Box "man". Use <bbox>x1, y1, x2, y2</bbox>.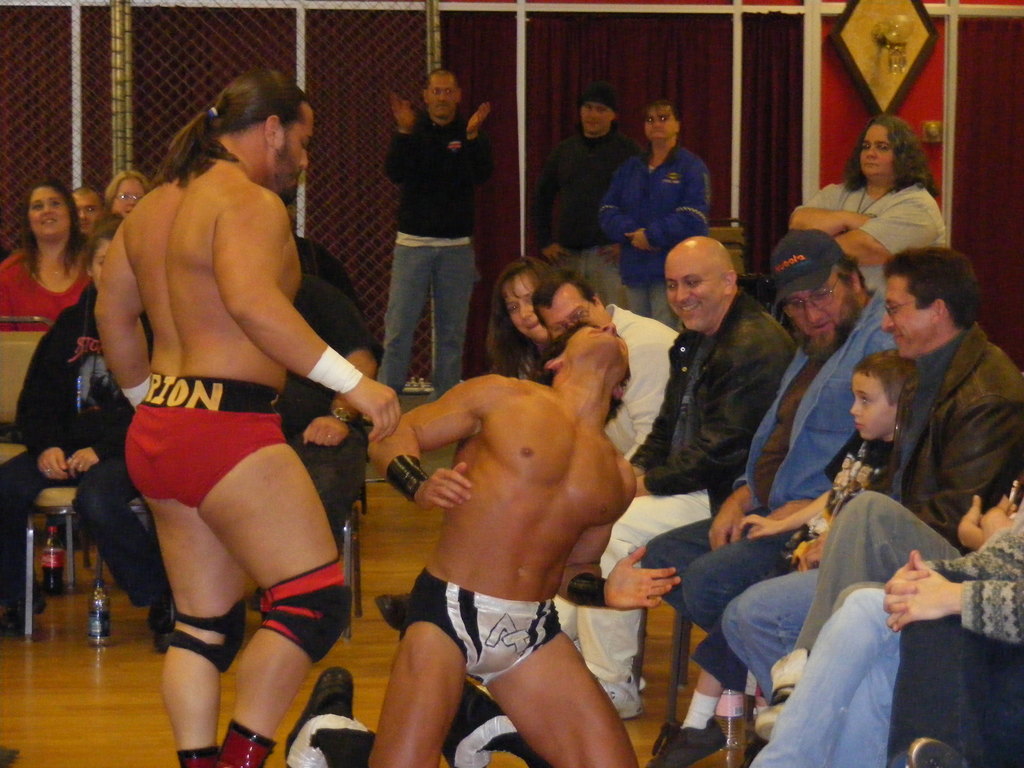
<bbox>737, 242, 1023, 737</bbox>.
